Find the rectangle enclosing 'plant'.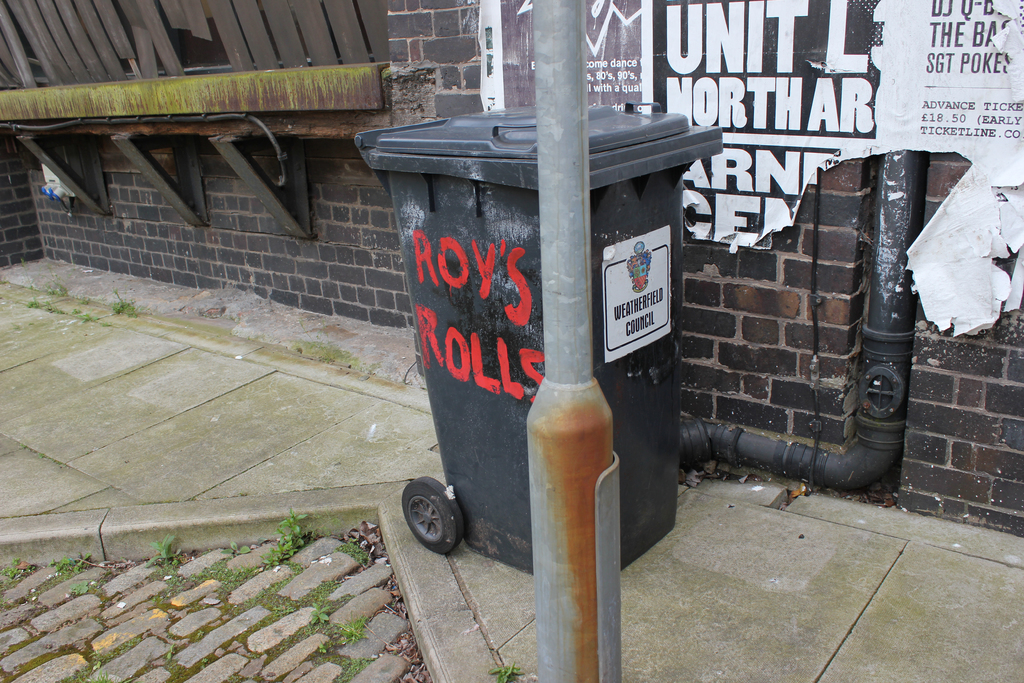
x1=257, y1=579, x2=335, y2=630.
